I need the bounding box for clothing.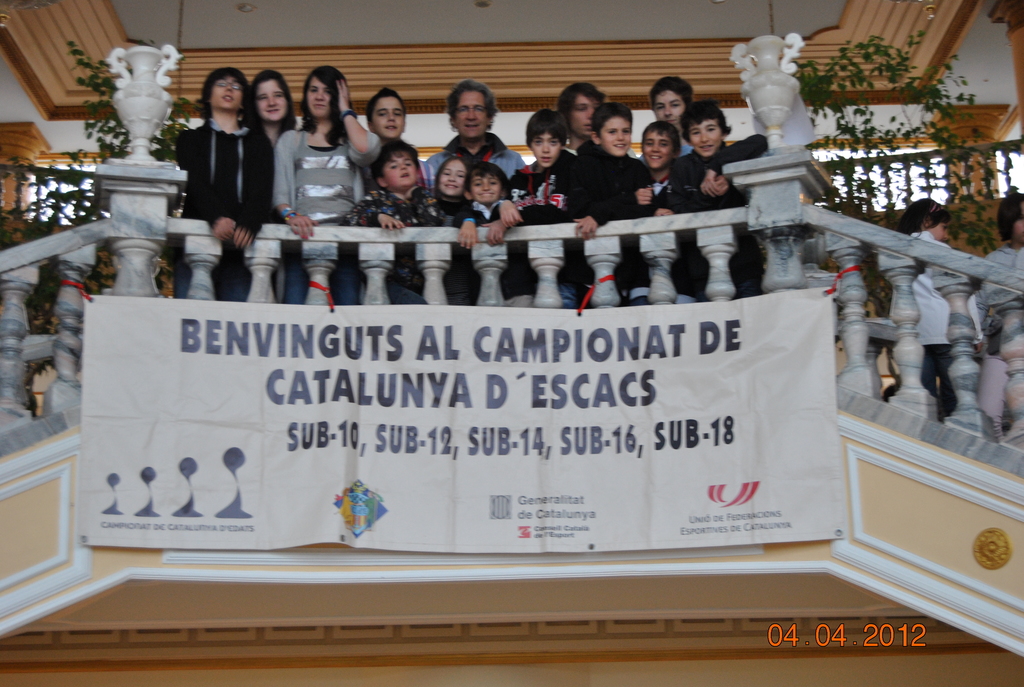
Here it is: <bbox>259, 84, 374, 225</bbox>.
